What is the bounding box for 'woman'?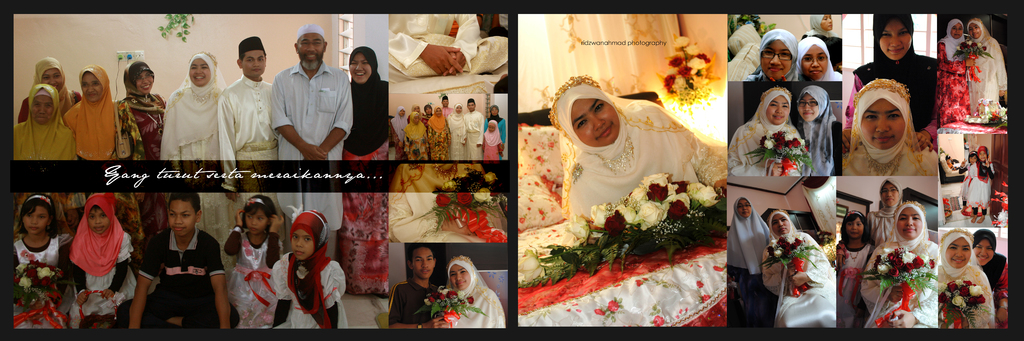
region(726, 193, 785, 329).
